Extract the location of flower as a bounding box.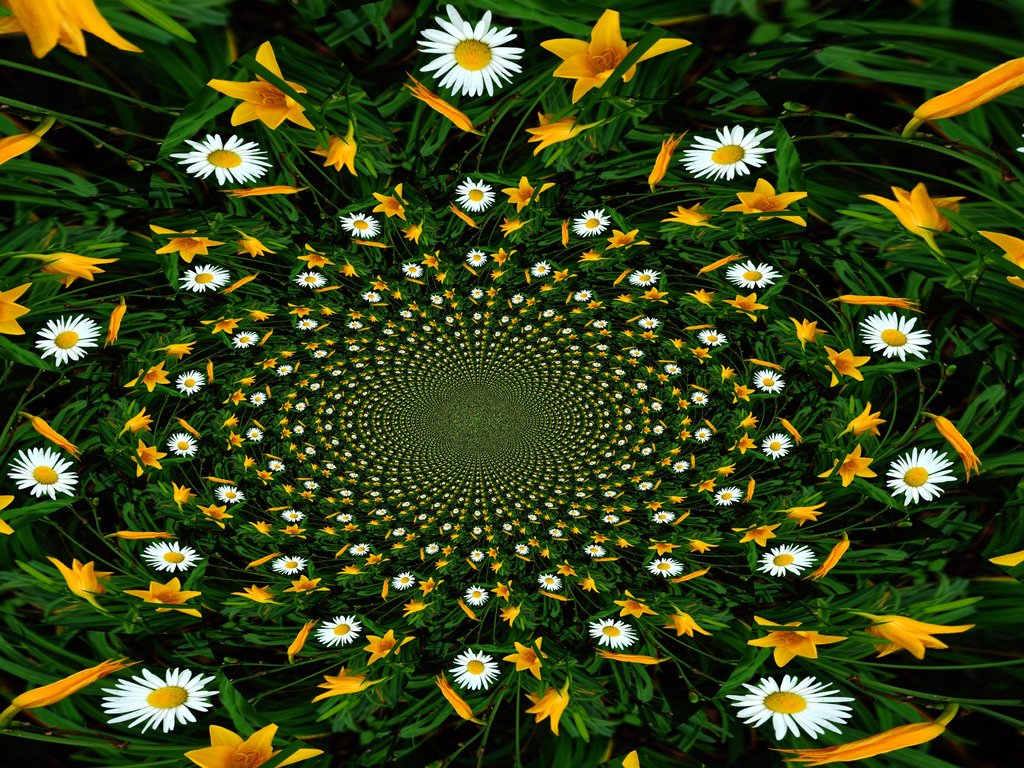
223:413:239:431.
